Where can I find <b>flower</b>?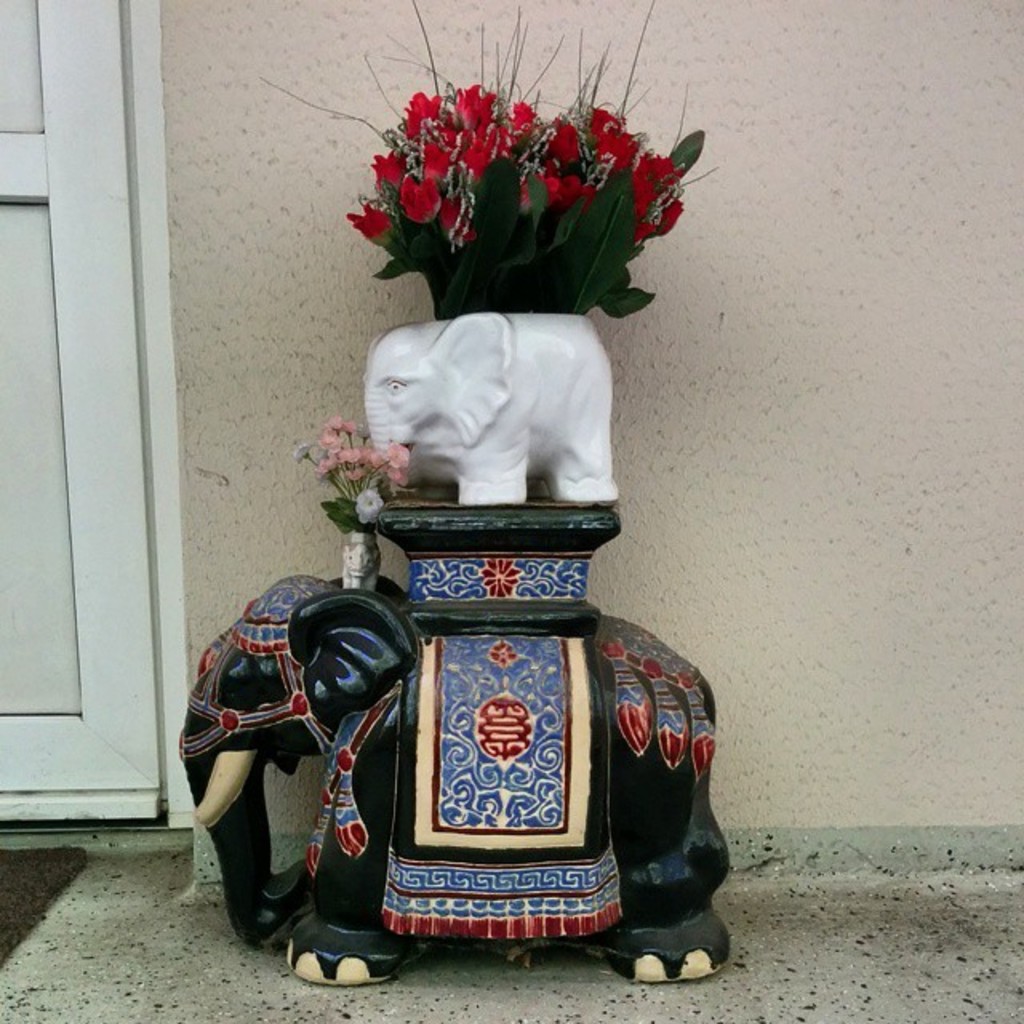
You can find it at (x1=466, y1=136, x2=493, y2=181).
